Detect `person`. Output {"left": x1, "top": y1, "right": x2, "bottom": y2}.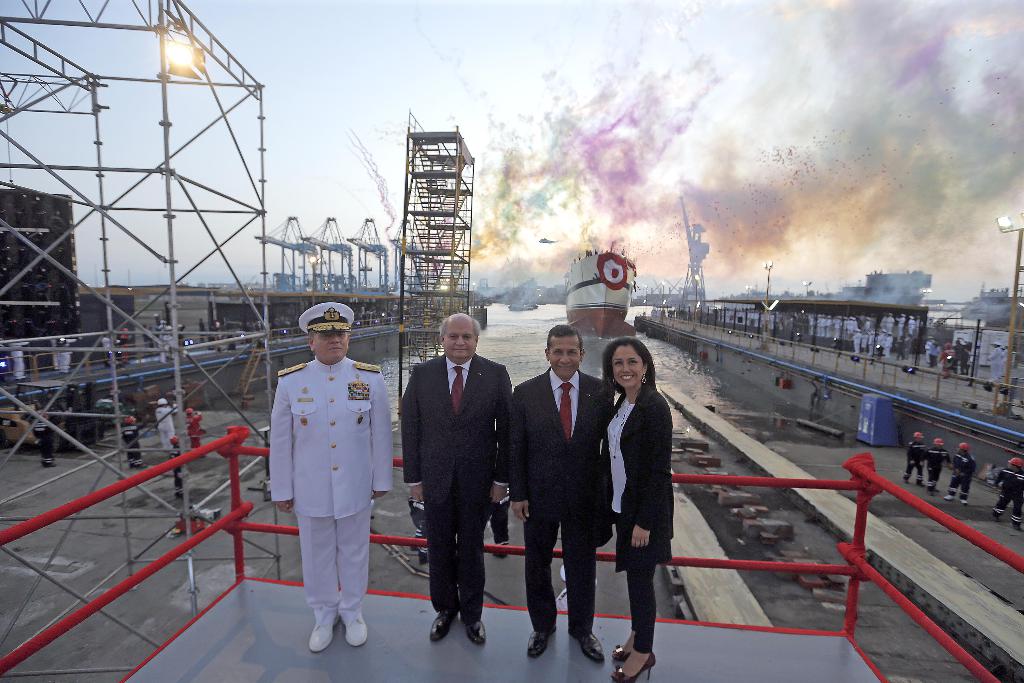
{"left": 607, "top": 334, "right": 680, "bottom": 682}.
